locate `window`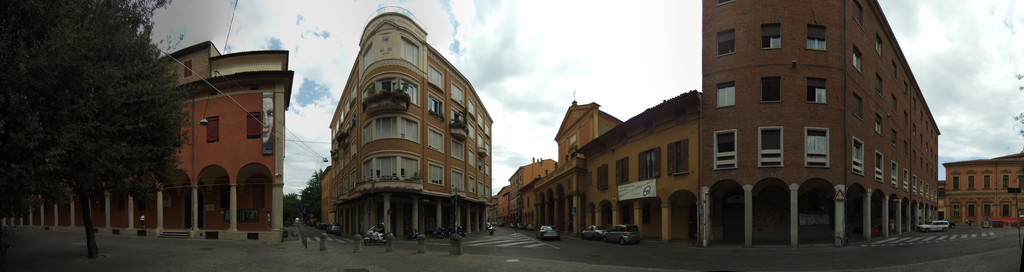
(left=714, top=129, right=737, bottom=171)
